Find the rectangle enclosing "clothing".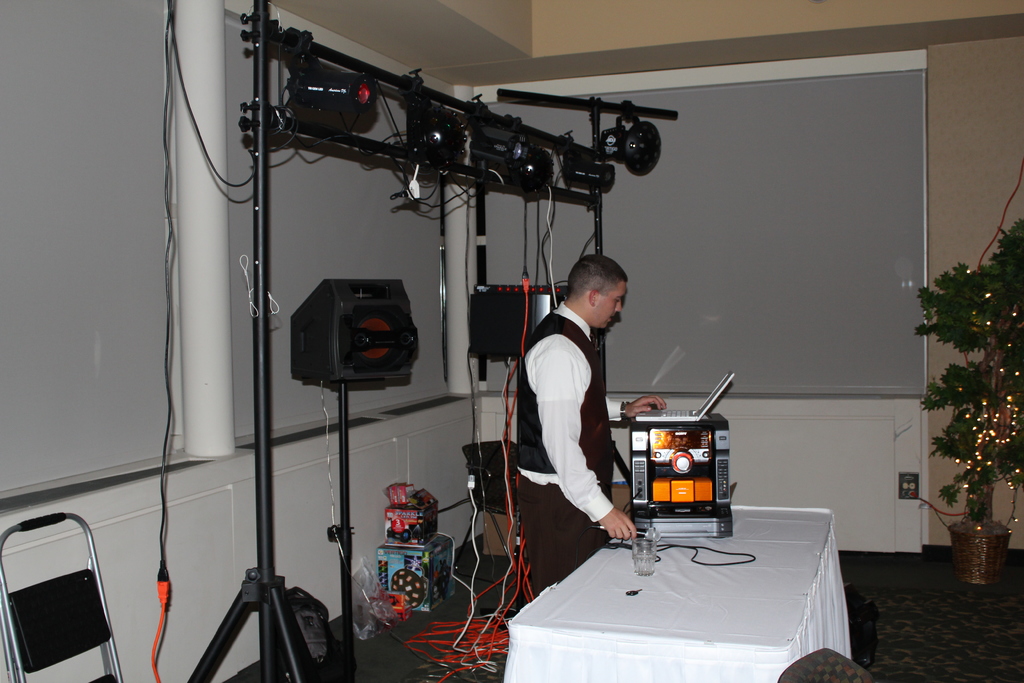
detection(509, 263, 639, 586).
